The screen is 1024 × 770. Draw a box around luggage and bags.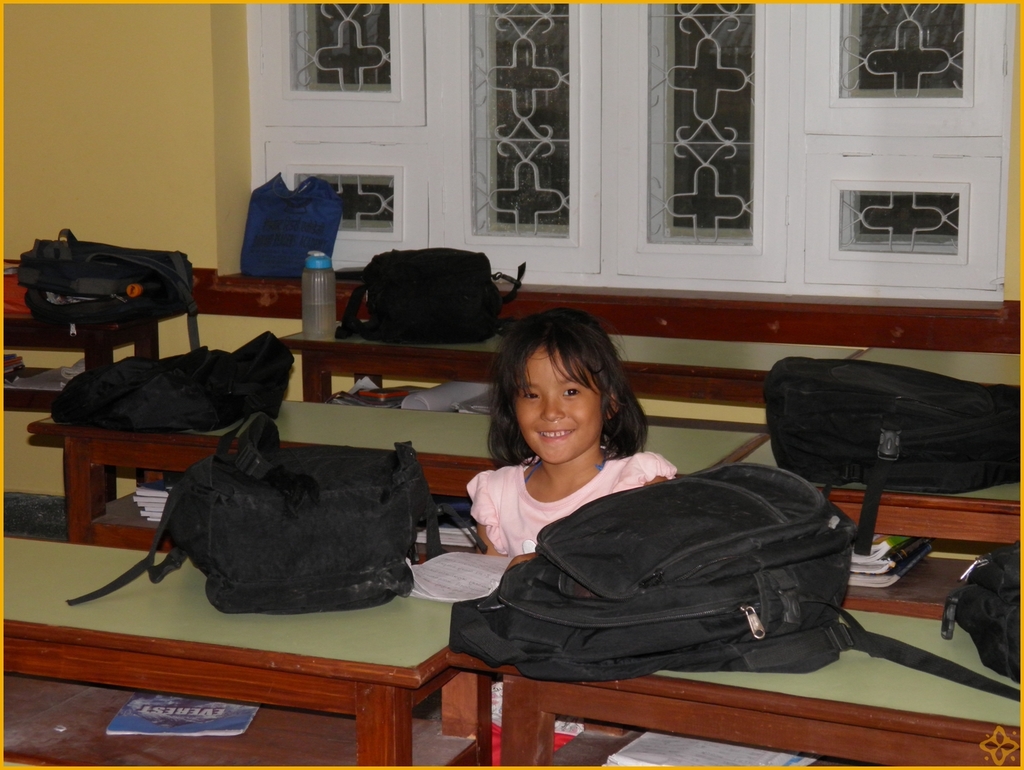
55:328:296:447.
